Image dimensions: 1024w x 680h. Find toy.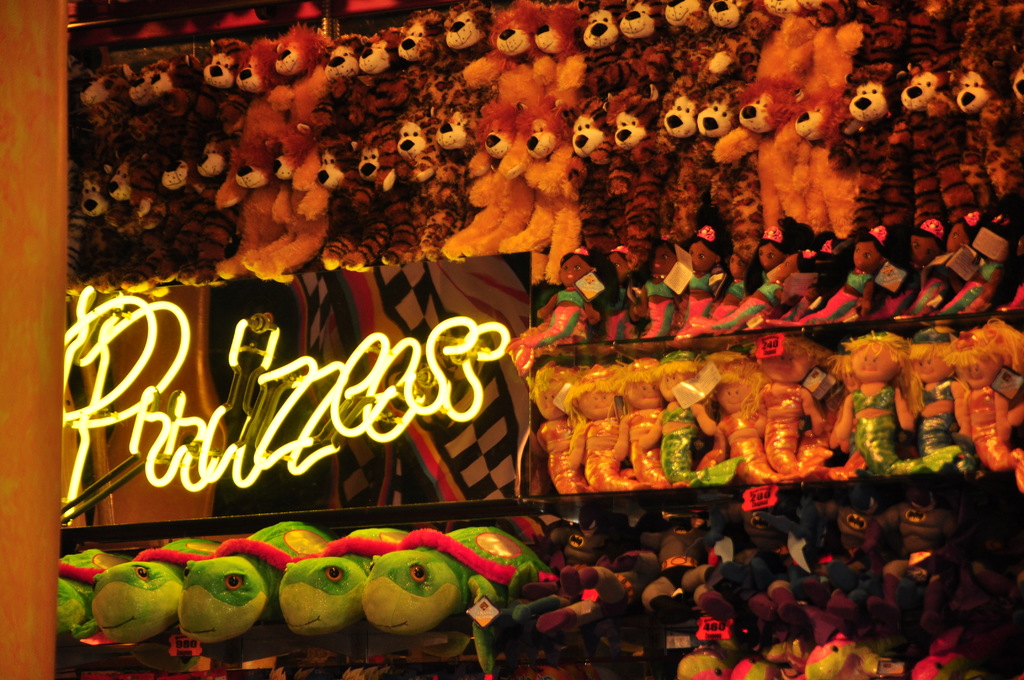
bbox(895, 328, 989, 470).
